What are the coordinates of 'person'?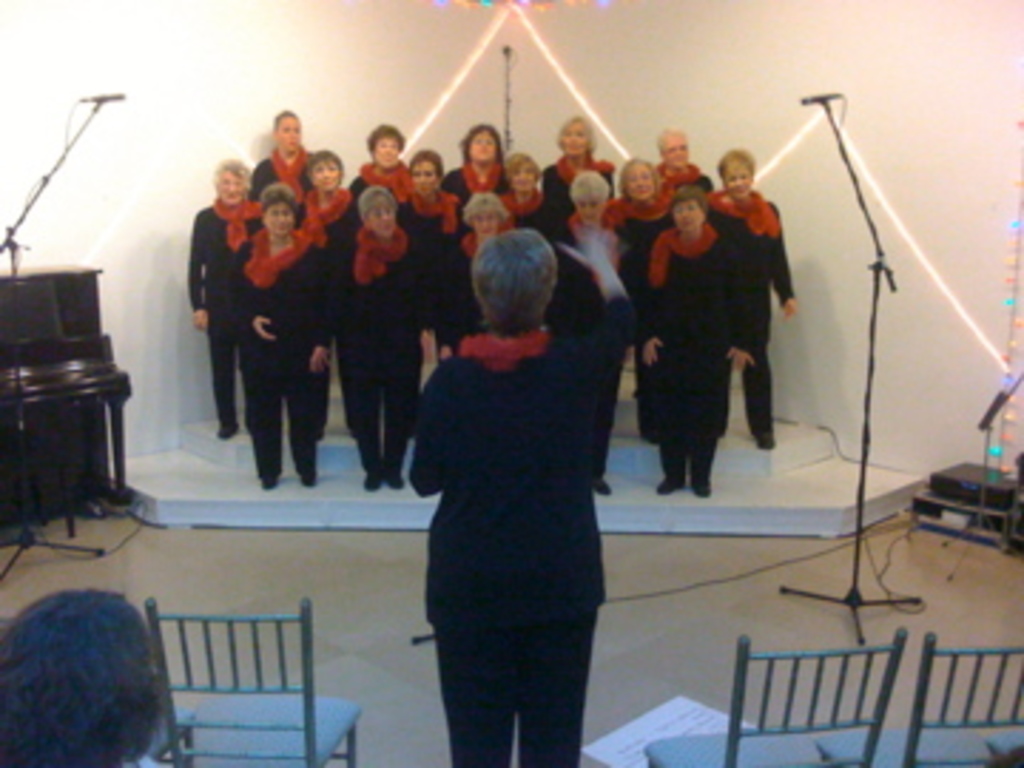
x1=546 y1=111 x2=620 y2=213.
